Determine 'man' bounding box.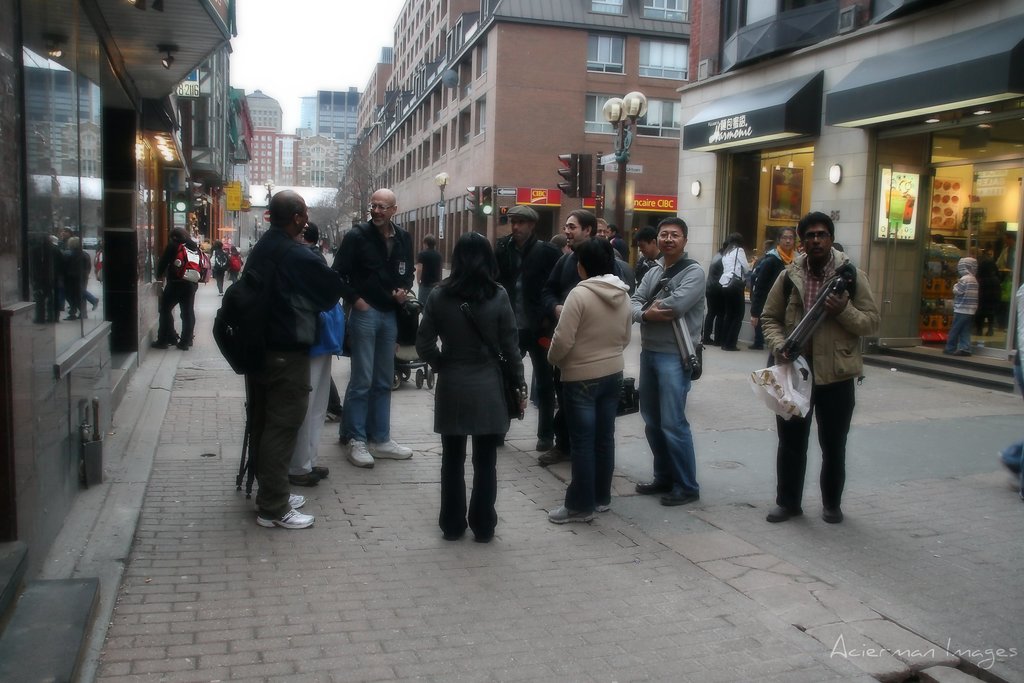
Determined: 284,222,336,486.
